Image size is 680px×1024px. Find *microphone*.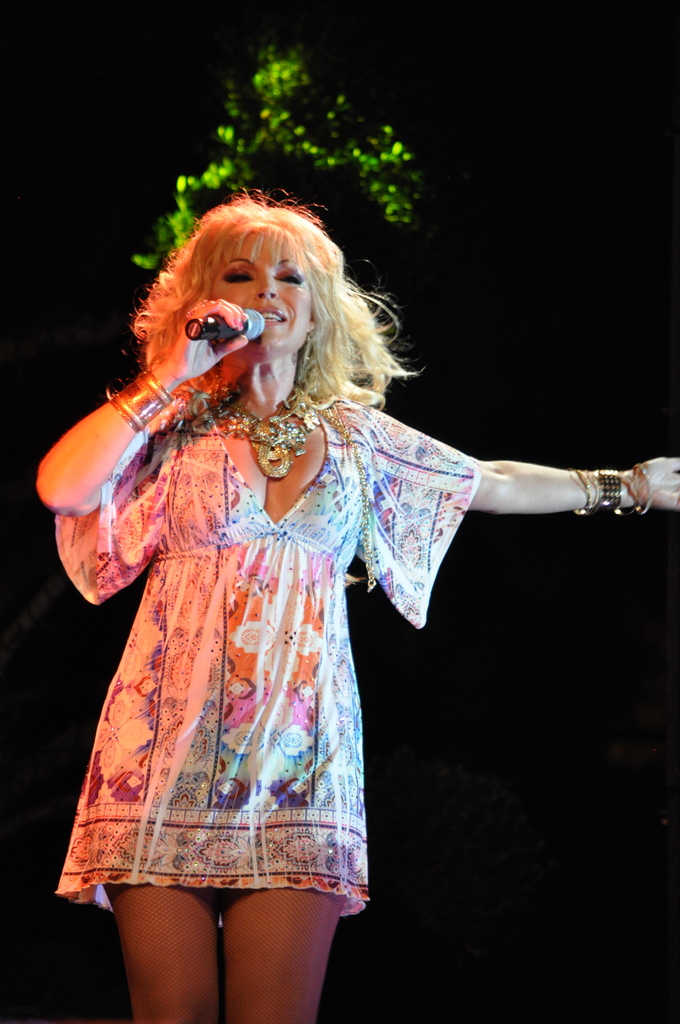
left=181, top=307, right=270, bottom=345.
